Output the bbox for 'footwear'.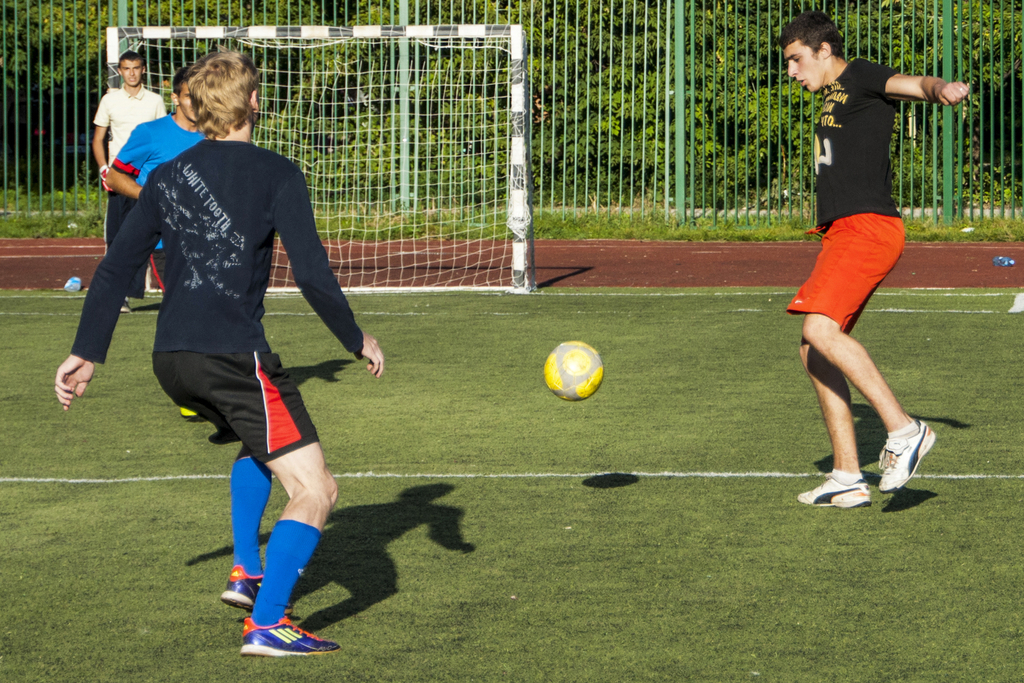
218,562,261,611.
